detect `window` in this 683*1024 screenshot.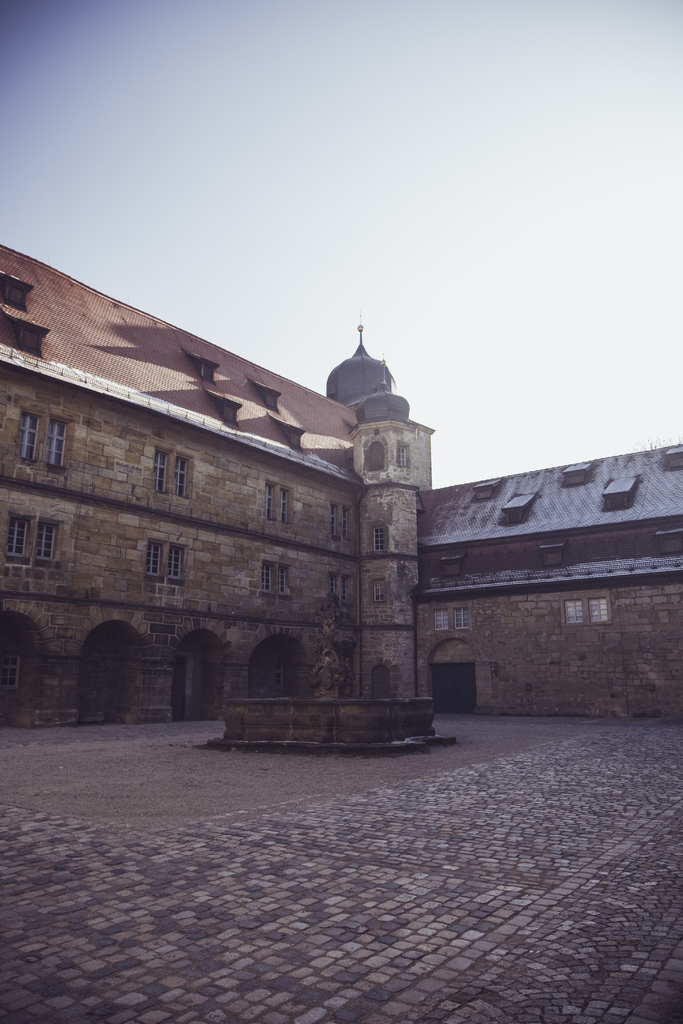
Detection: (left=368, top=579, right=389, bottom=605).
